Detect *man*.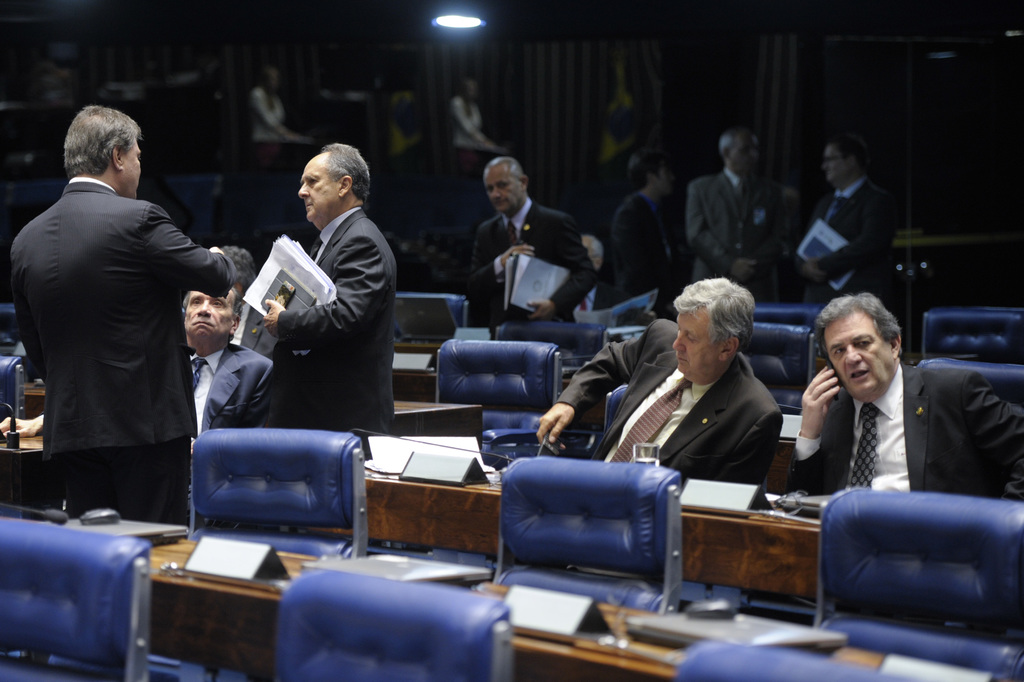
Detected at box(688, 129, 779, 268).
